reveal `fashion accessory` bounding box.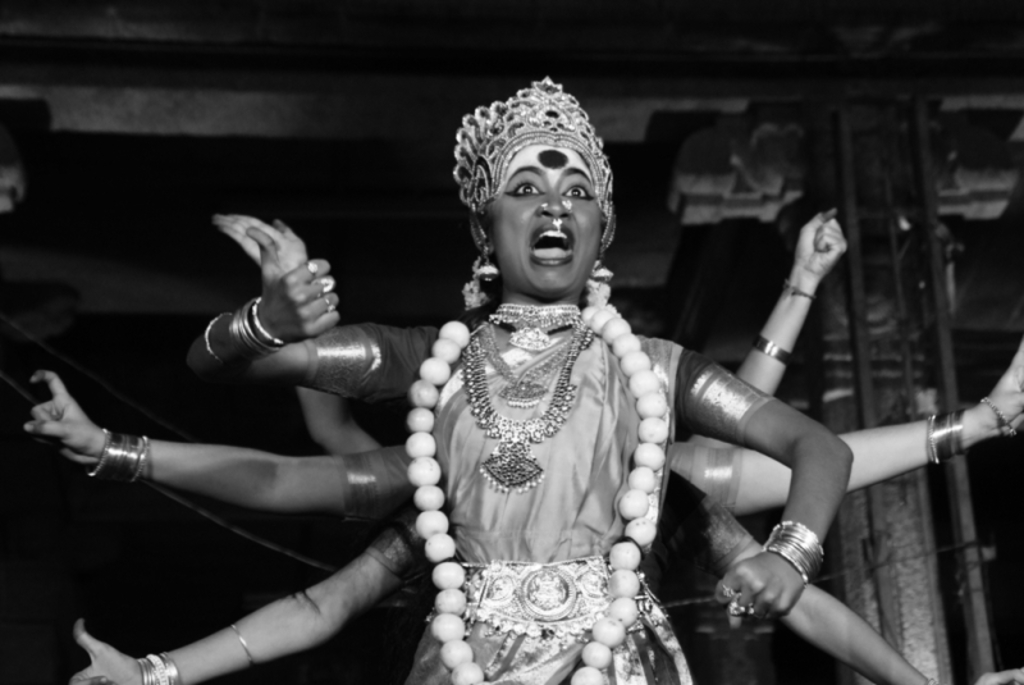
Revealed: crop(232, 622, 259, 670).
